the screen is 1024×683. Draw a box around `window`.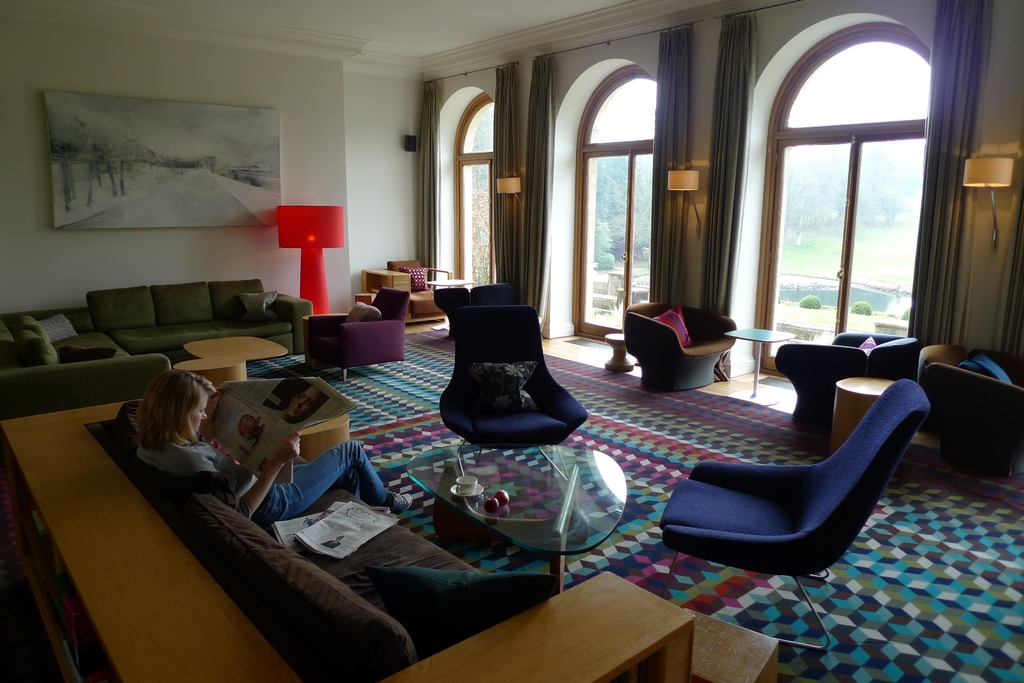
754:20:929:362.
